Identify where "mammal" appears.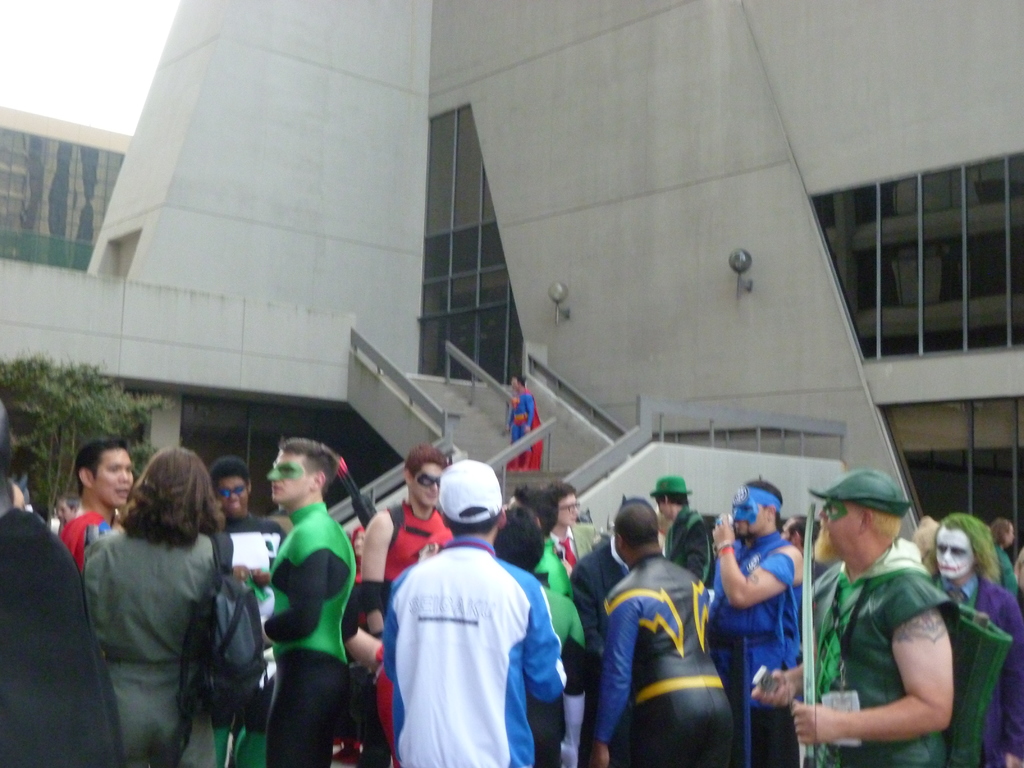
Appears at <region>82, 440, 255, 767</region>.
